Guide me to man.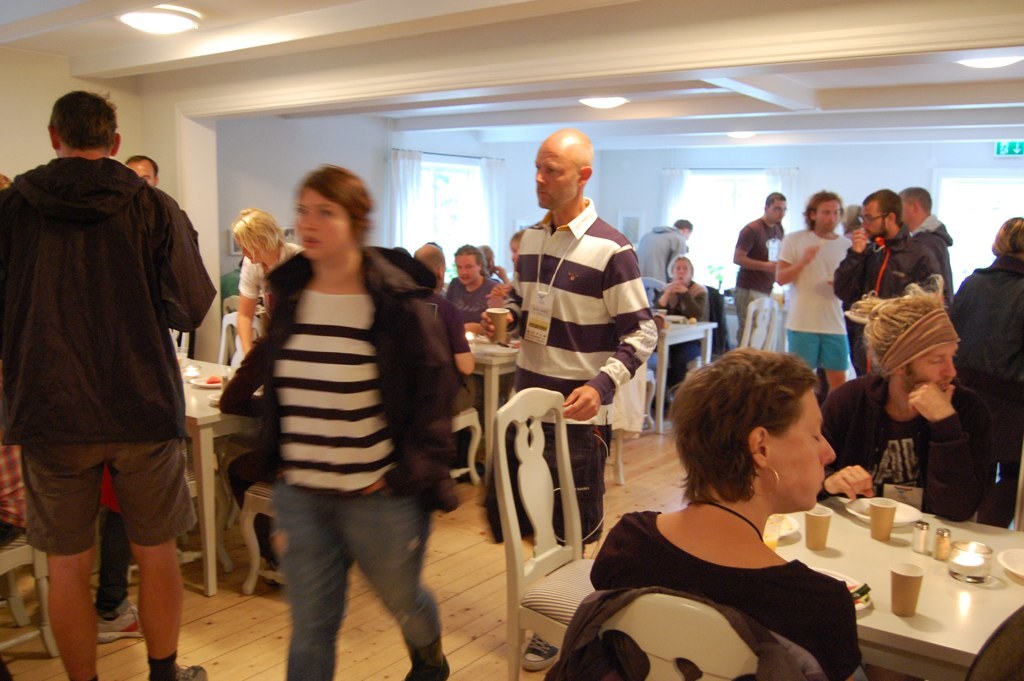
Guidance: bbox(824, 291, 993, 522).
